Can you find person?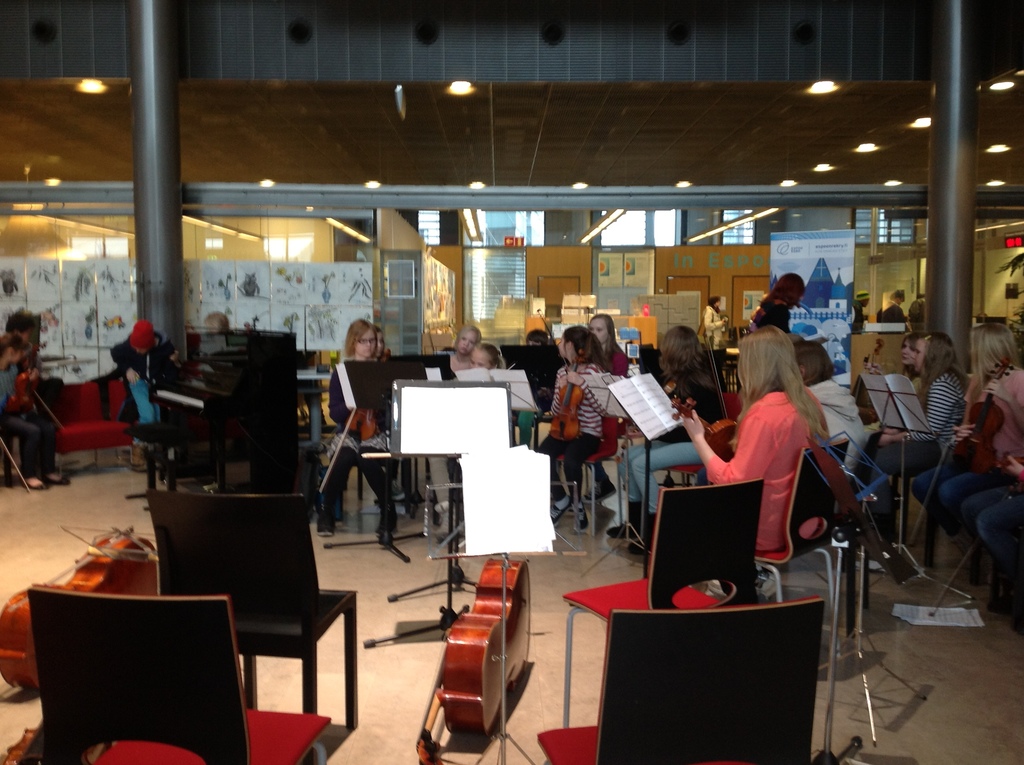
Yes, bounding box: bbox(111, 323, 177, 476).
